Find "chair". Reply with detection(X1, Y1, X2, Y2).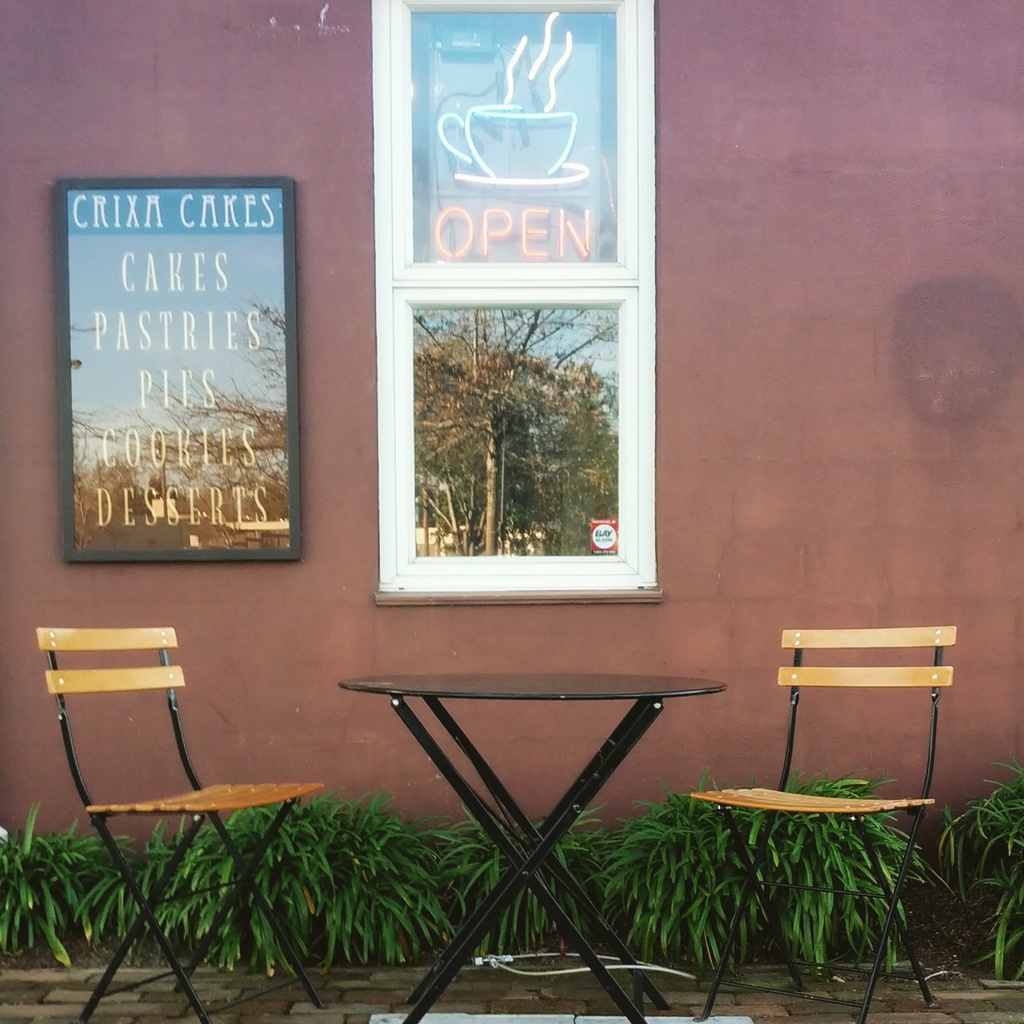
detection(38, 628, 326, 1016).
